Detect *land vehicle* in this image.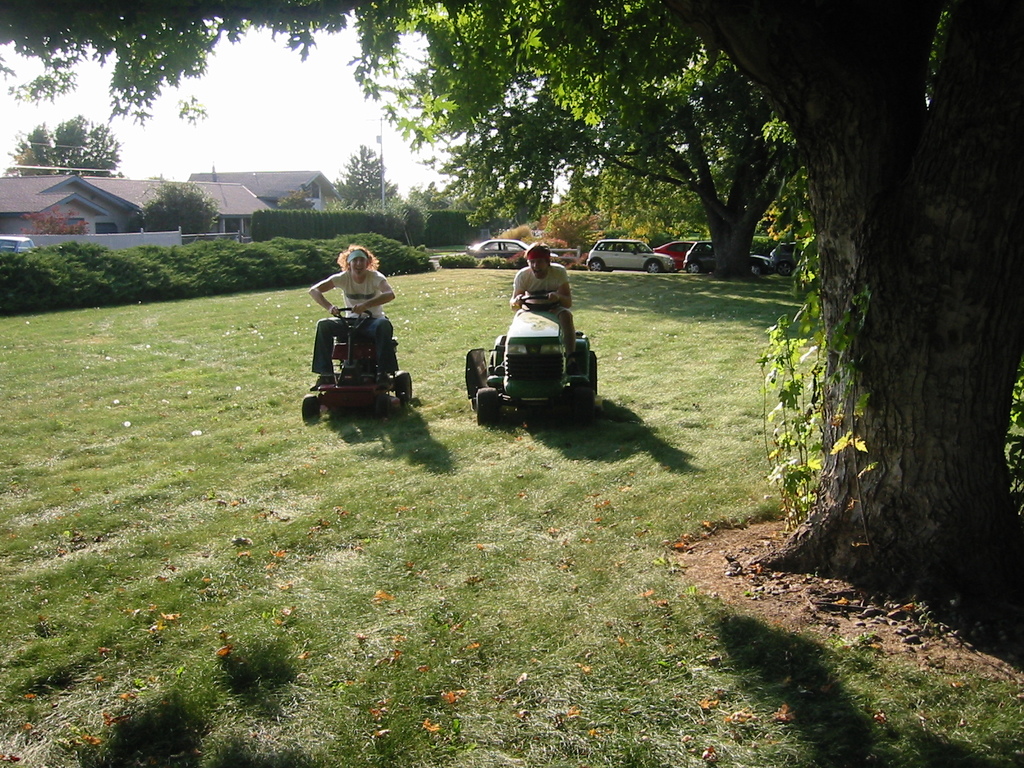
Detection: {"left": 291, "top": 292, "right": 415, "bottom": 428}.
